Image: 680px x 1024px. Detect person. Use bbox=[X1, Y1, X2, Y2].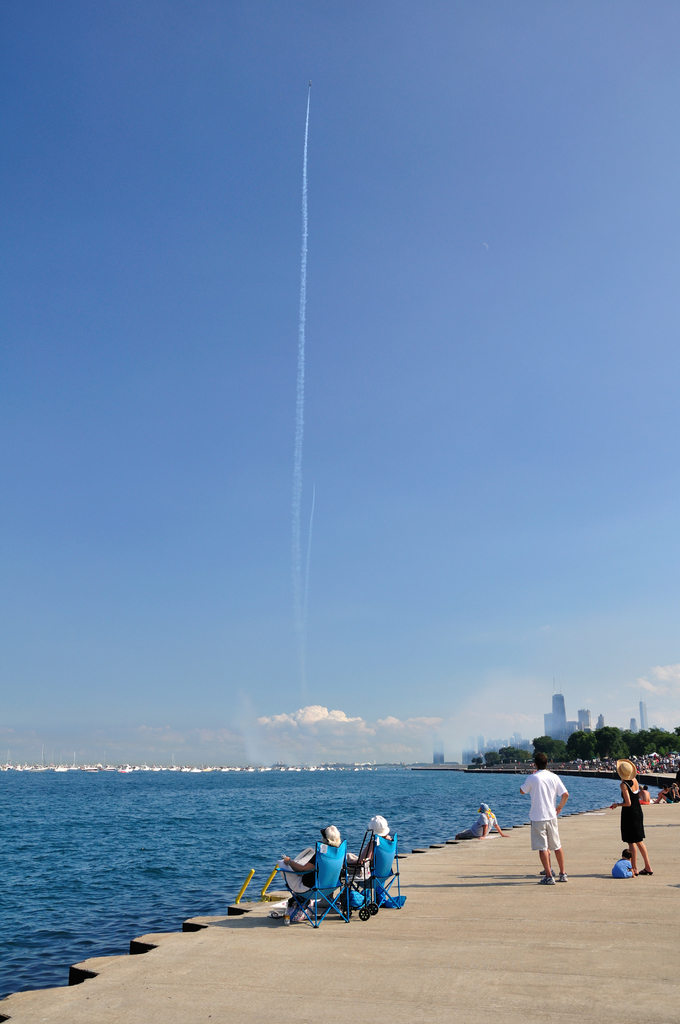
bbox=[517, 761, 567, 879].
